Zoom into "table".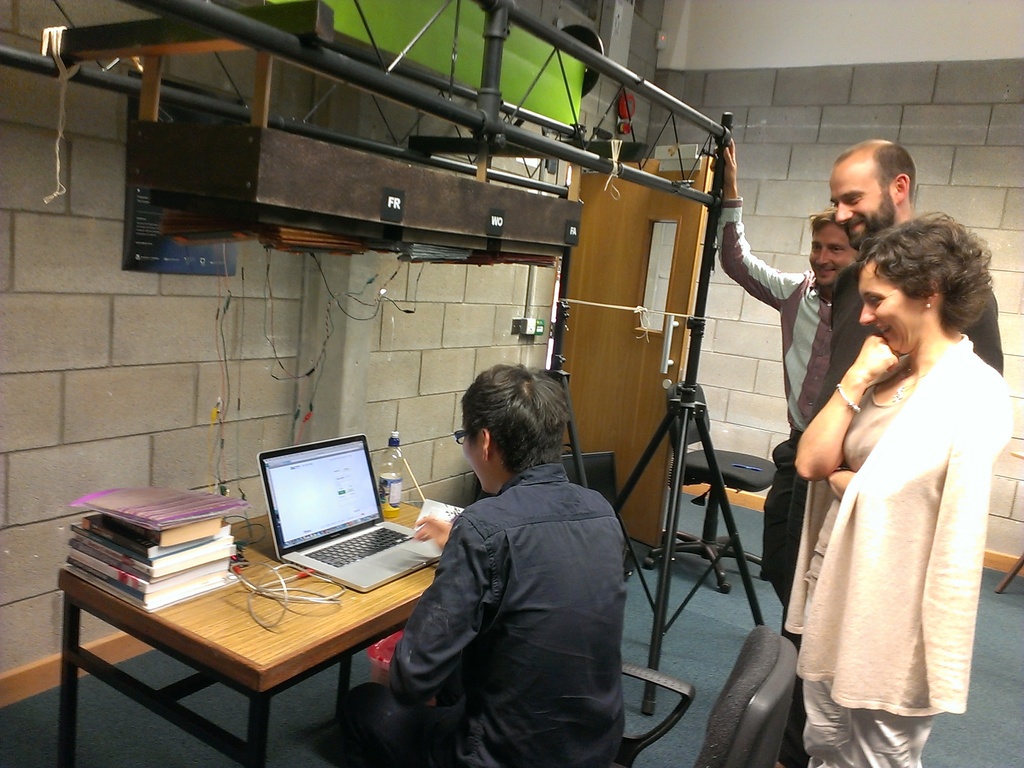
Zoom target: bbox(57, 494, 471, 767).
